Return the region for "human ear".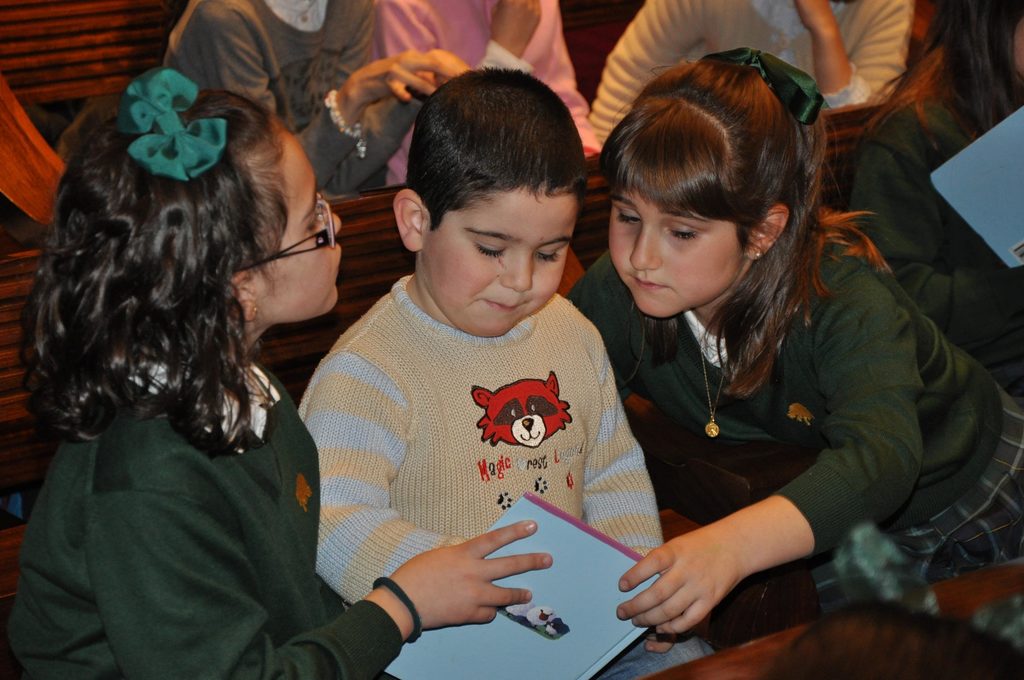
[749, 204, 787, 262].
